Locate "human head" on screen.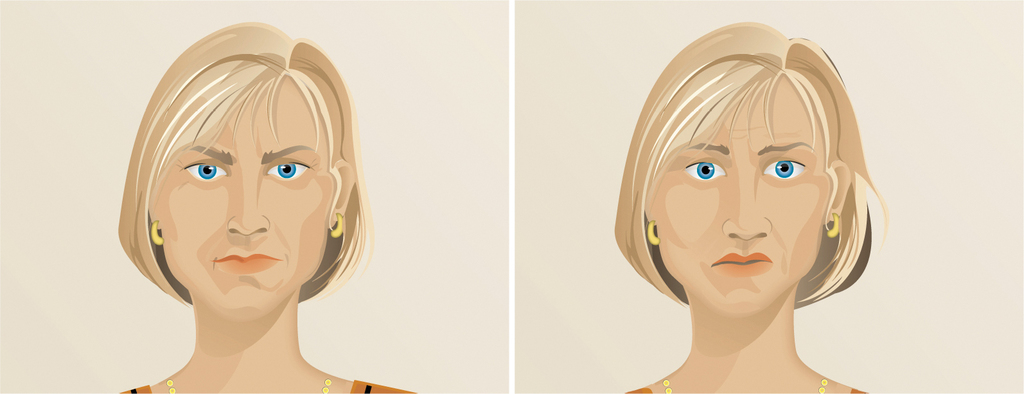
On screen at region(125, 22, 354, 313).
